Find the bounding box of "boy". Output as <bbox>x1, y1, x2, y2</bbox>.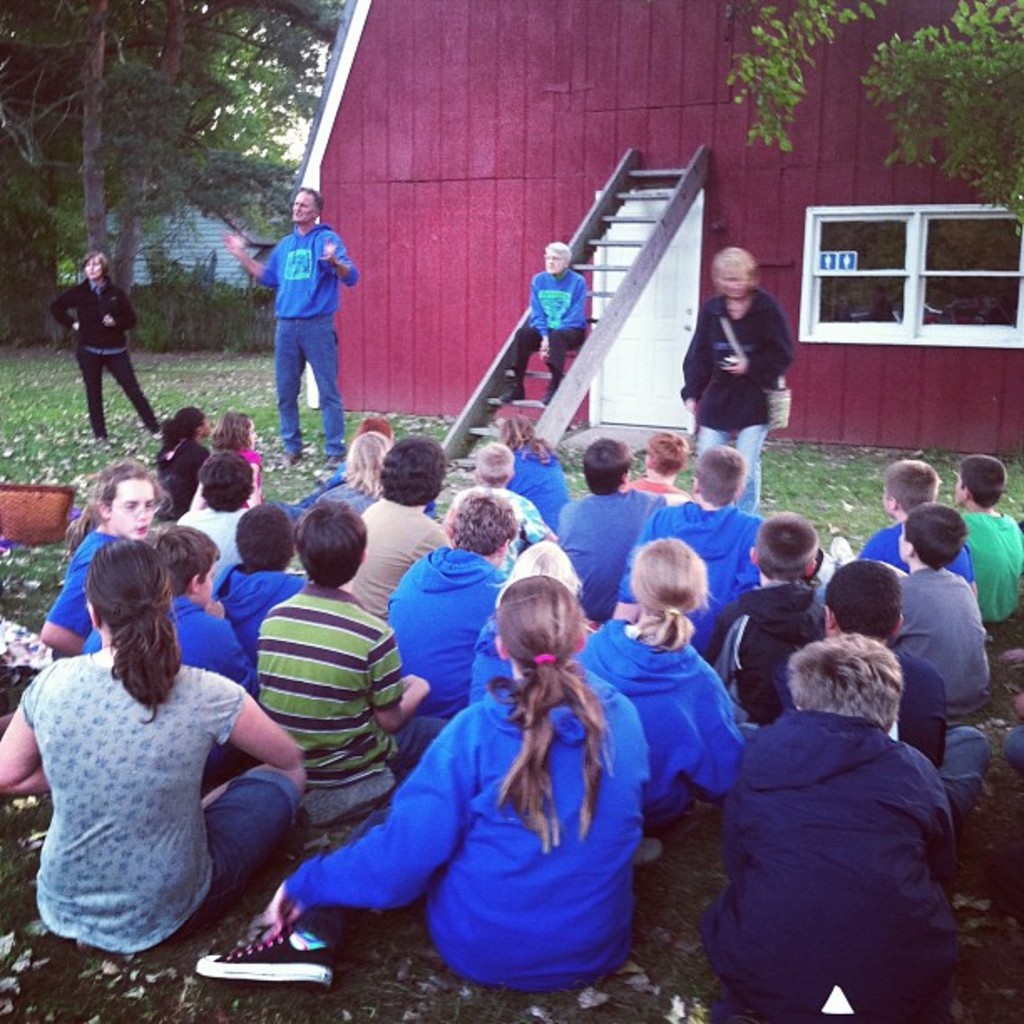
<bbox>346, 435, 458, 617</bbox>.
